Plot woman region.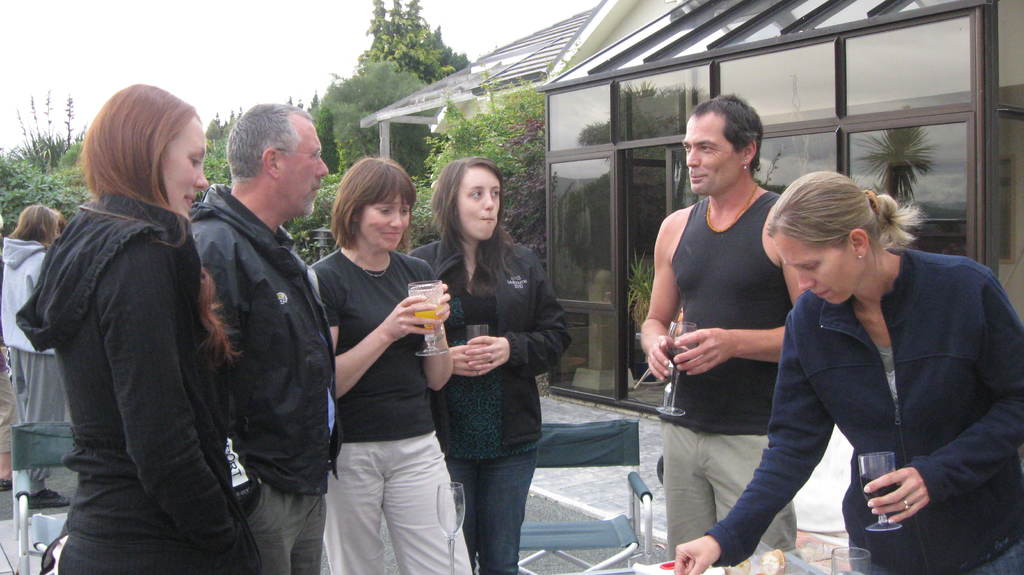
Plotted at locate(19, 83, 263, 574).
